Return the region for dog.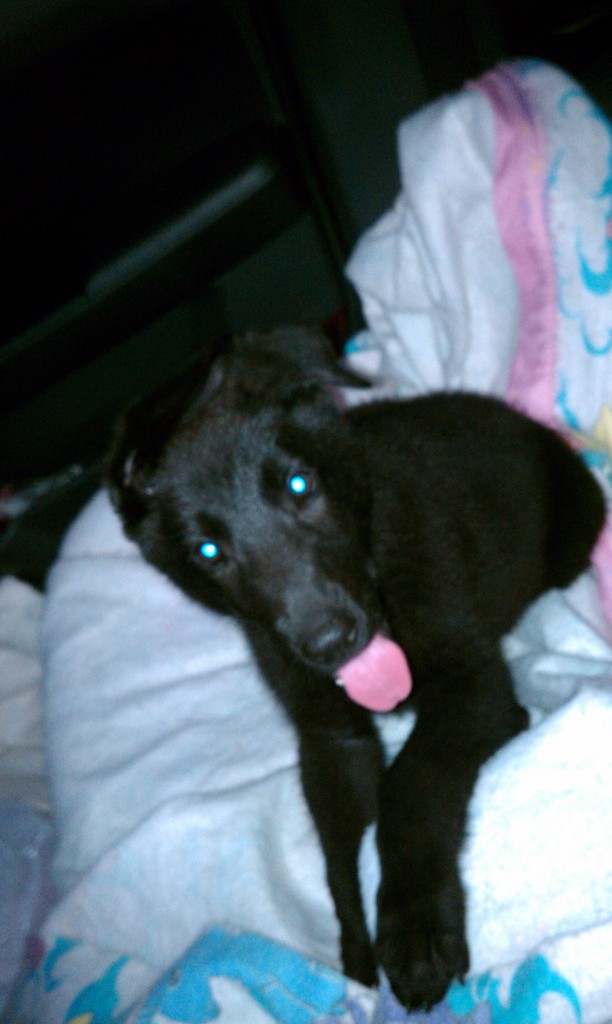
box(106, 328, 598, 1023).
